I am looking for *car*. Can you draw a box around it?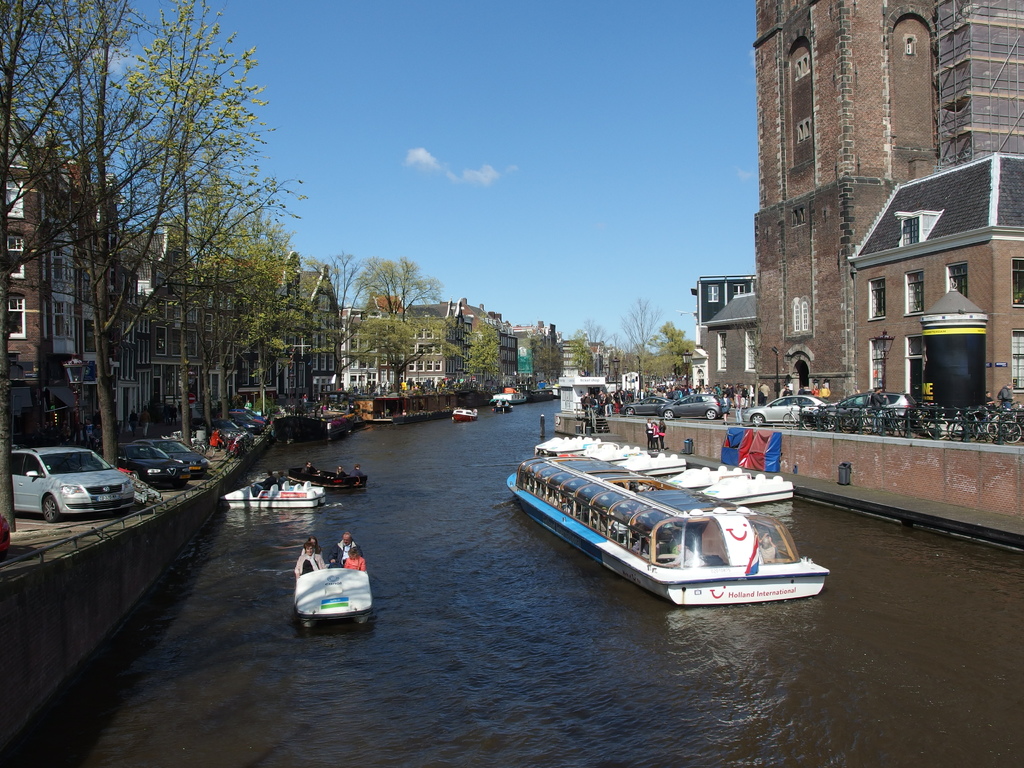
Sure, the bounding box is [241,412,258,425].
